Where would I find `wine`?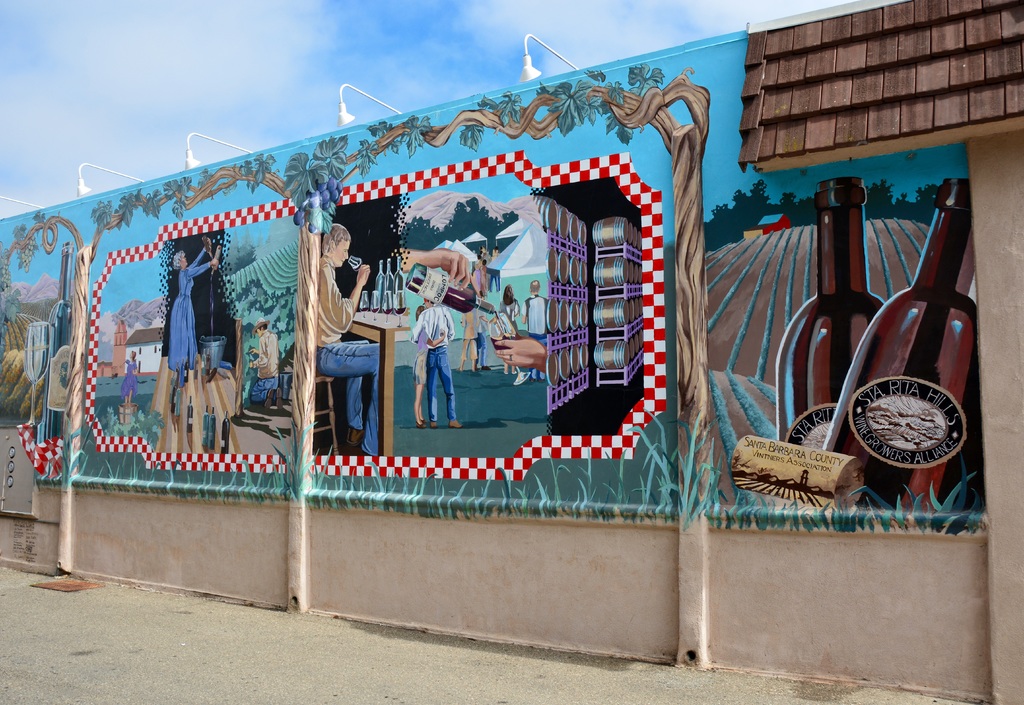
At 24/346/45/384.
